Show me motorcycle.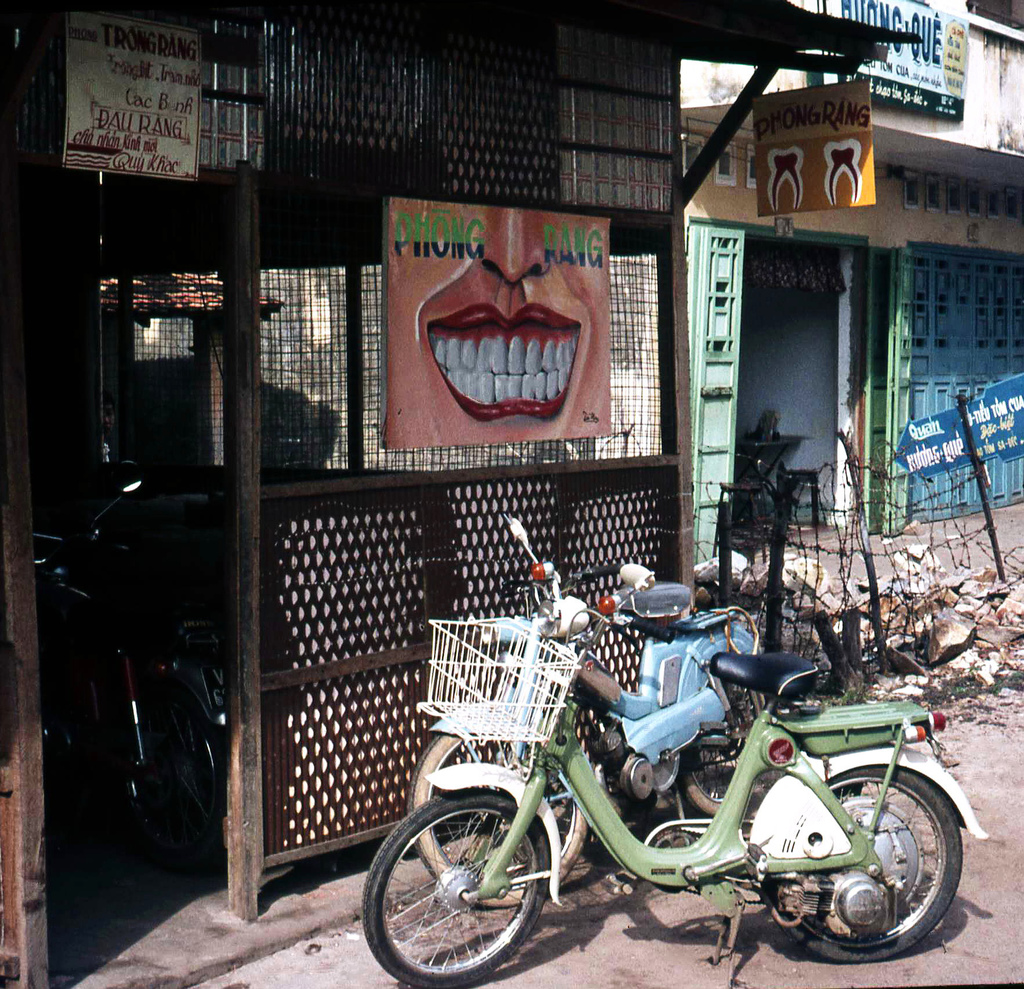
motorcycle is here: region(42, 480, 224, 893).
